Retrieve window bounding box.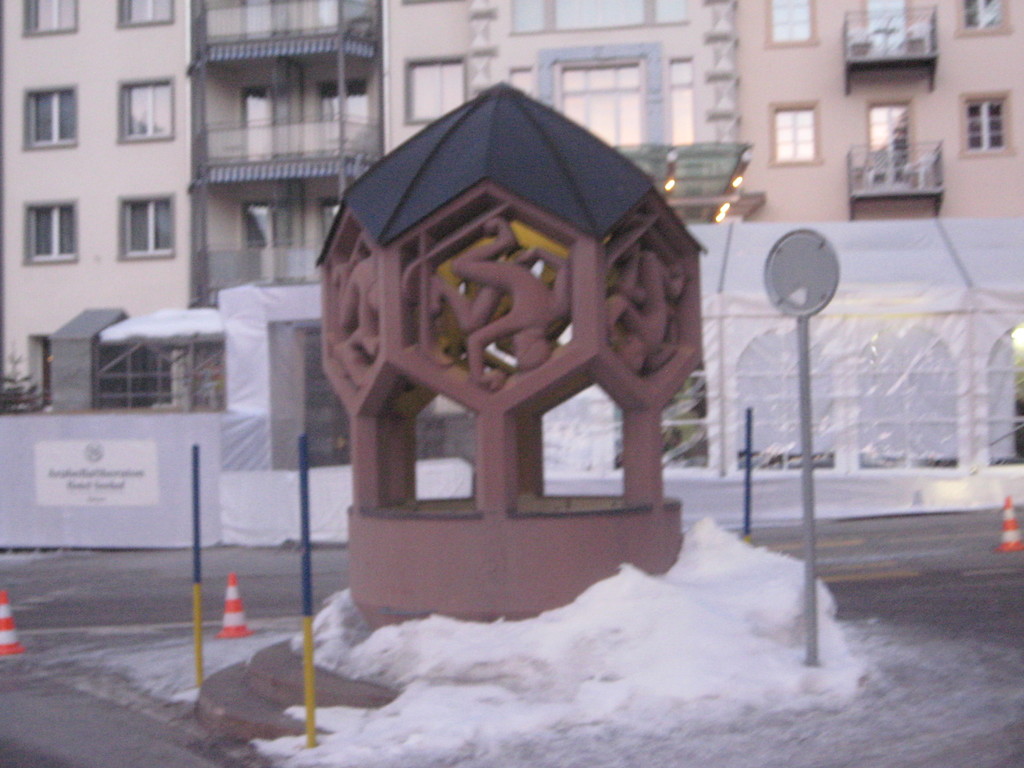
Bounding box: (867, 105, 911, 184).
